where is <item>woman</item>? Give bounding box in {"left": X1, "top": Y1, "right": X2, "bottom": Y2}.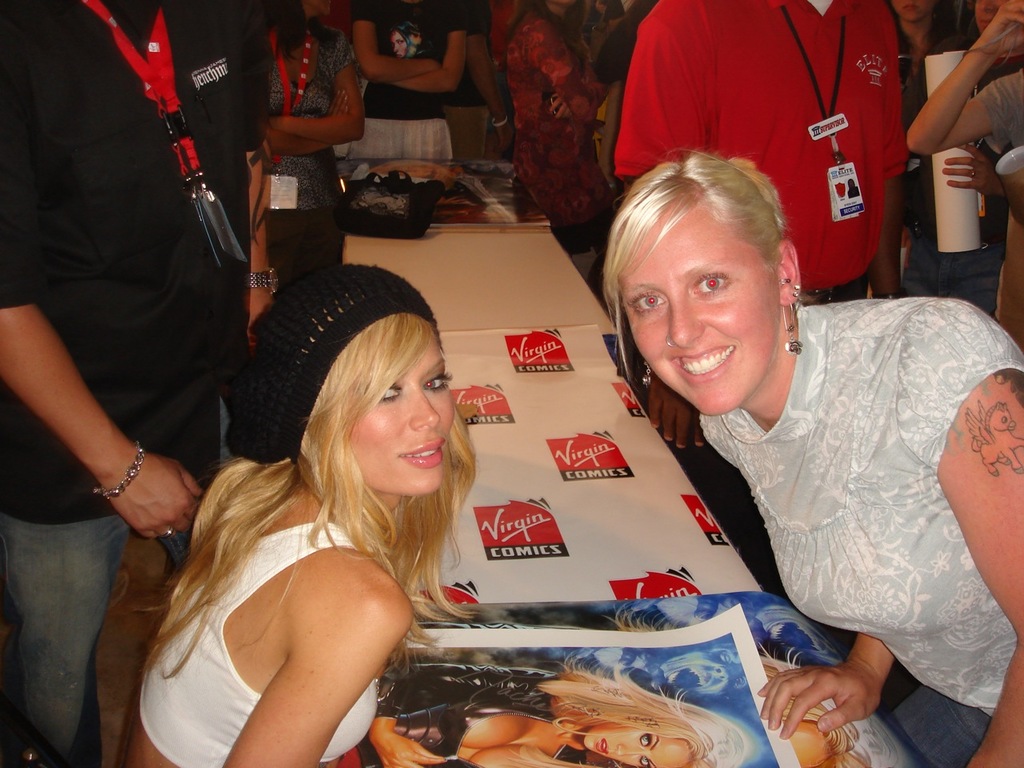
{"left": 506, "top": 0, "right": 596, "bottom": 253}.
